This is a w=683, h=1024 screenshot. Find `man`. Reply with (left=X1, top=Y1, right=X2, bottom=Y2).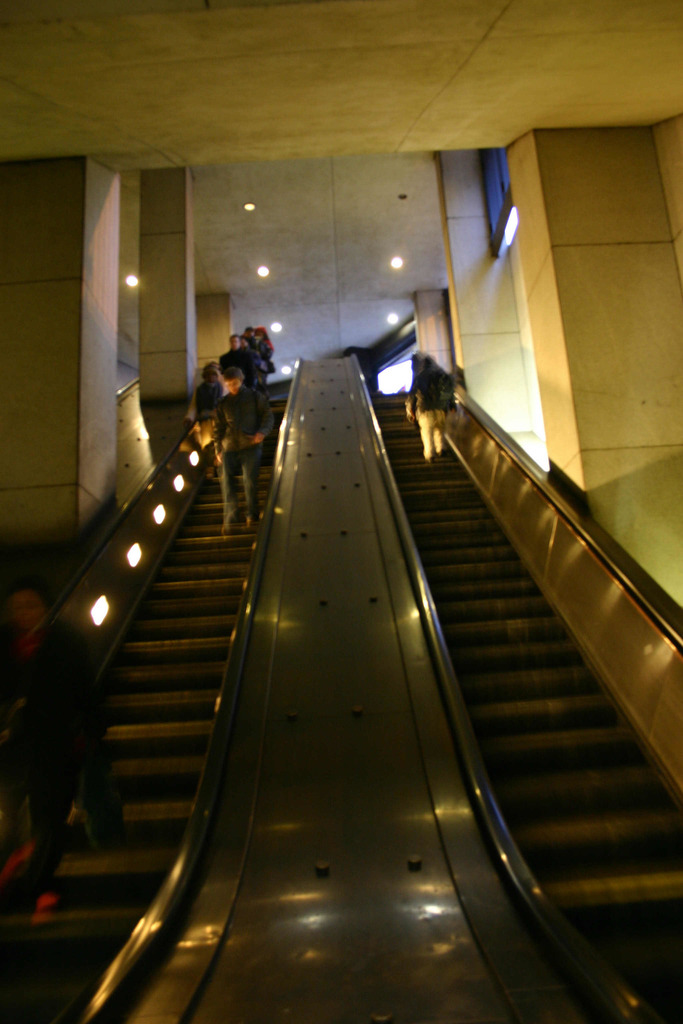
(left=406, top=351, right=450, bottom=465).
